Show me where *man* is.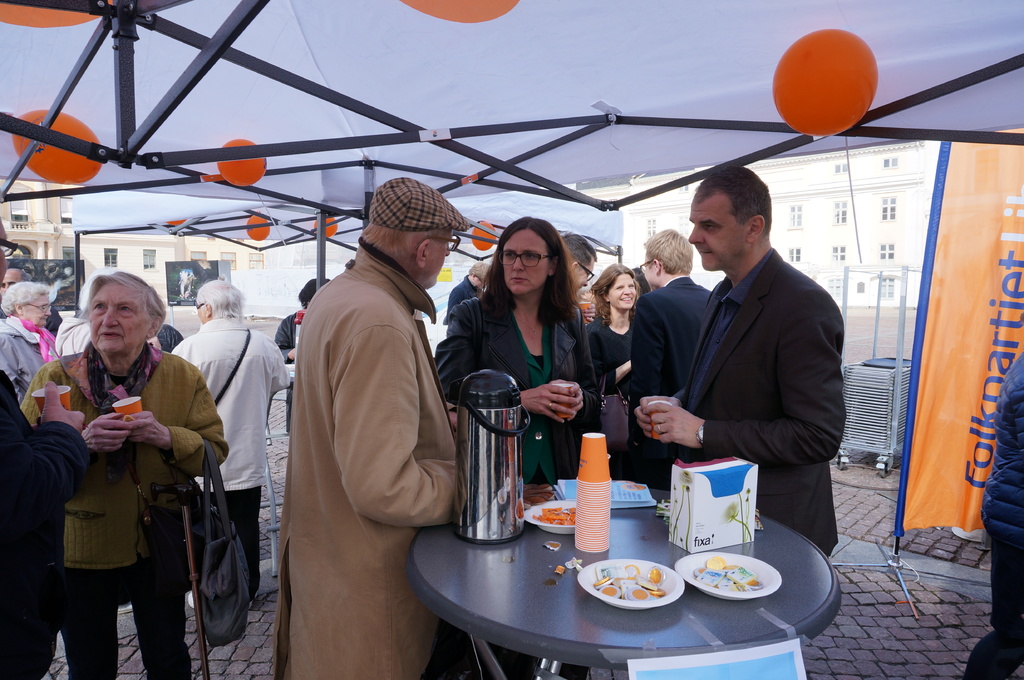
*man* is at {"x1": 628, "y1": 260, "x2": 646, "y2": 296}.
